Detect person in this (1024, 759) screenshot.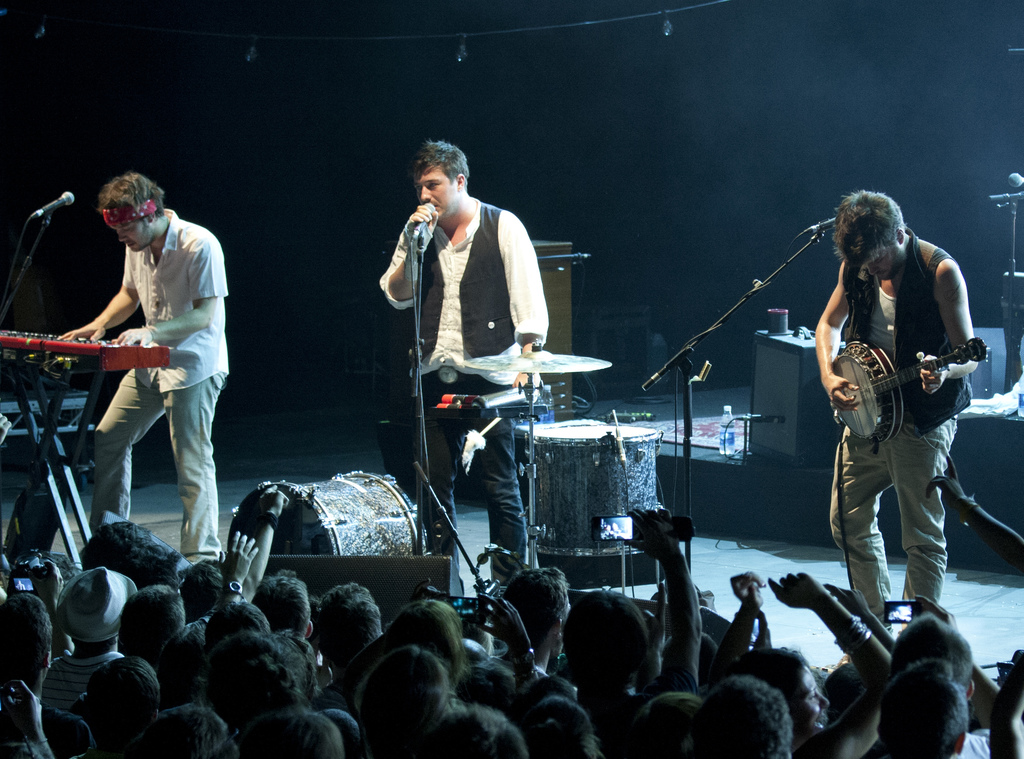
Detection: <bbox>176, 555, 228, 628</bbox>.
